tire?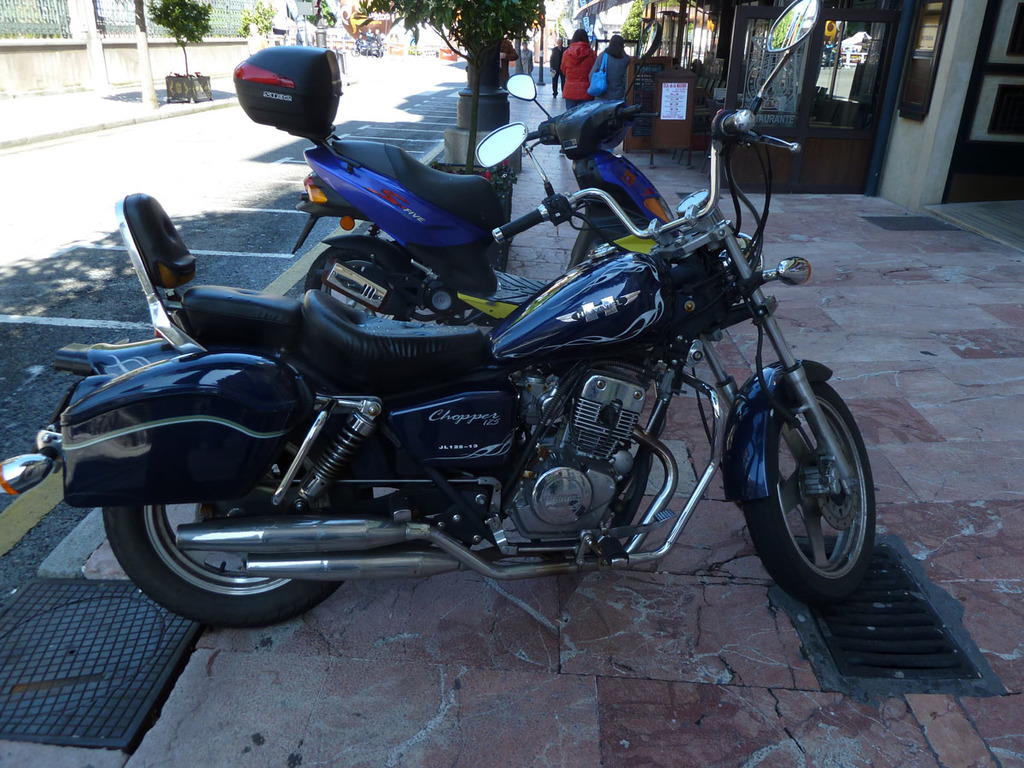
747, 358, 876, 609
